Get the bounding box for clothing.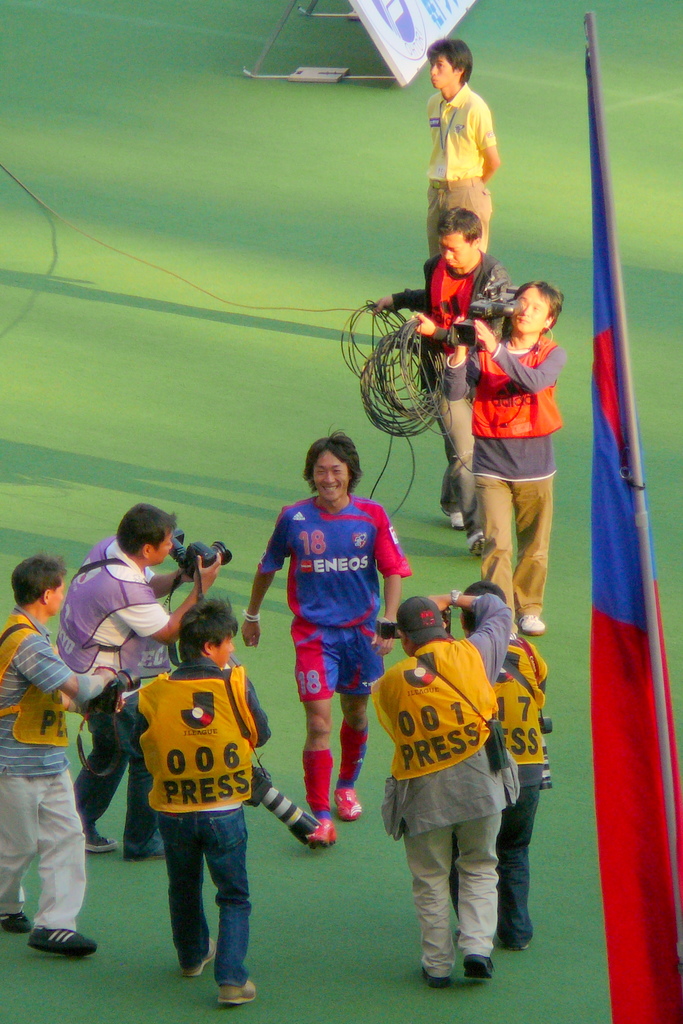
box=[437, 330, 558, 477].
